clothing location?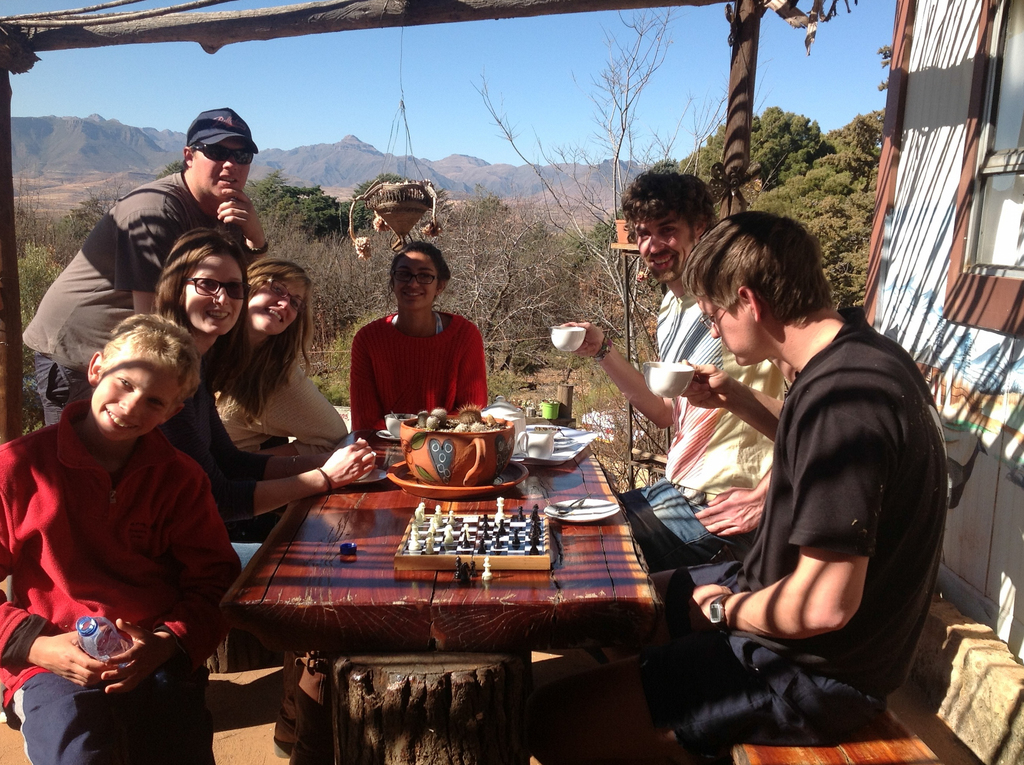
select_region(159, 371, 280, 524)
